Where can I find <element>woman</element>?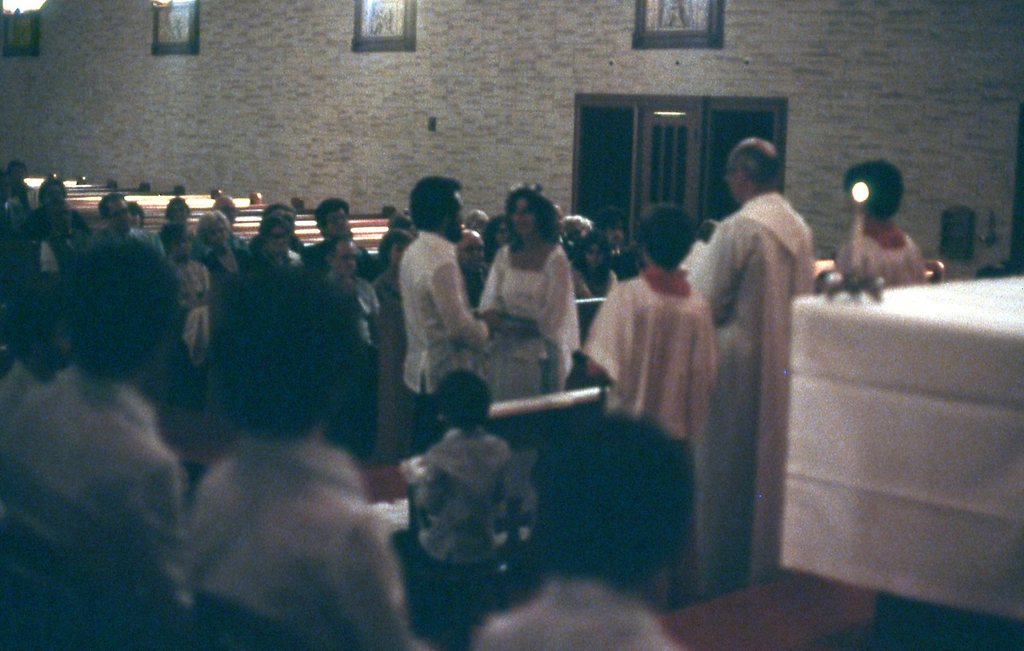
You can find it at Rect(194, 205, 233, 370).
